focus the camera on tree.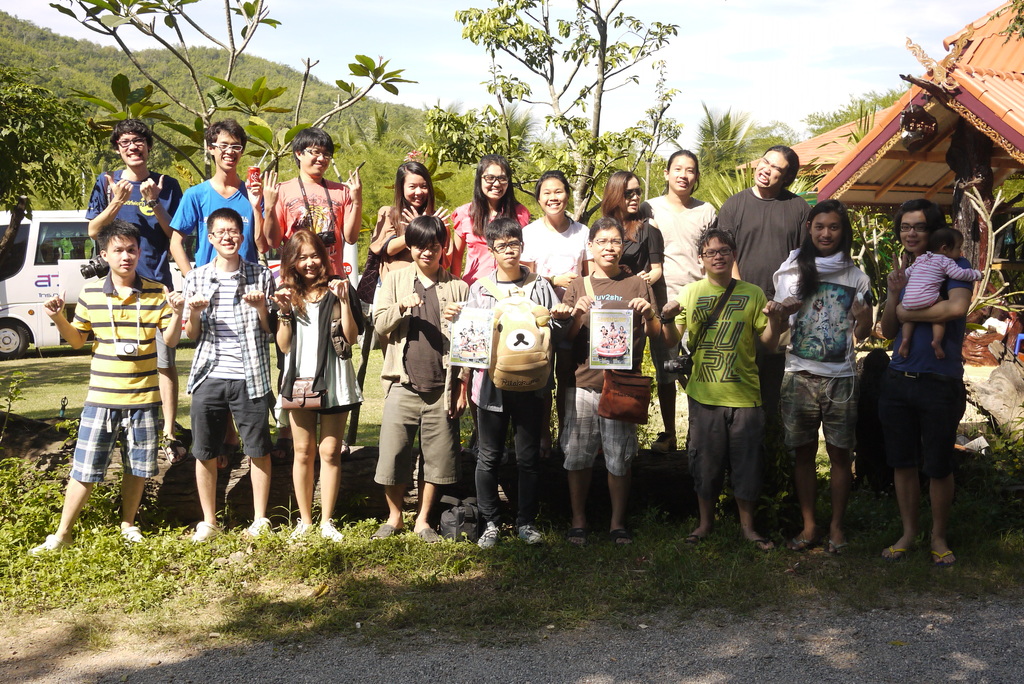
Focus region: (685,99,762,188).
